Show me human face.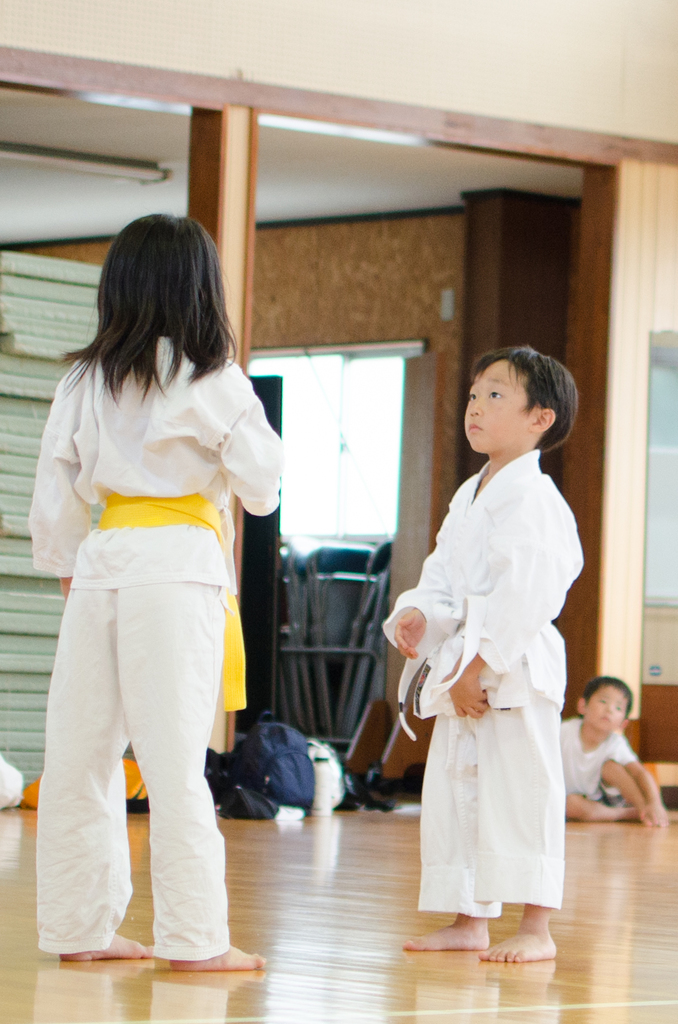
human face is here: [588,684,632,734].
